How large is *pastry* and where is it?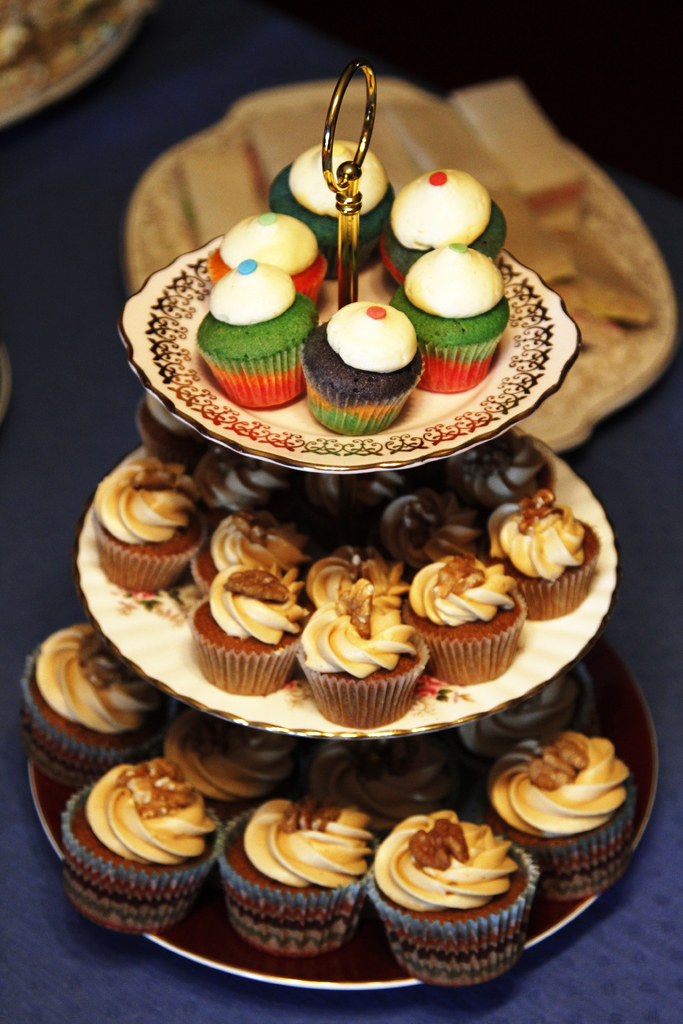
Bounding box: l=389, t=243, r=513, b=393.
